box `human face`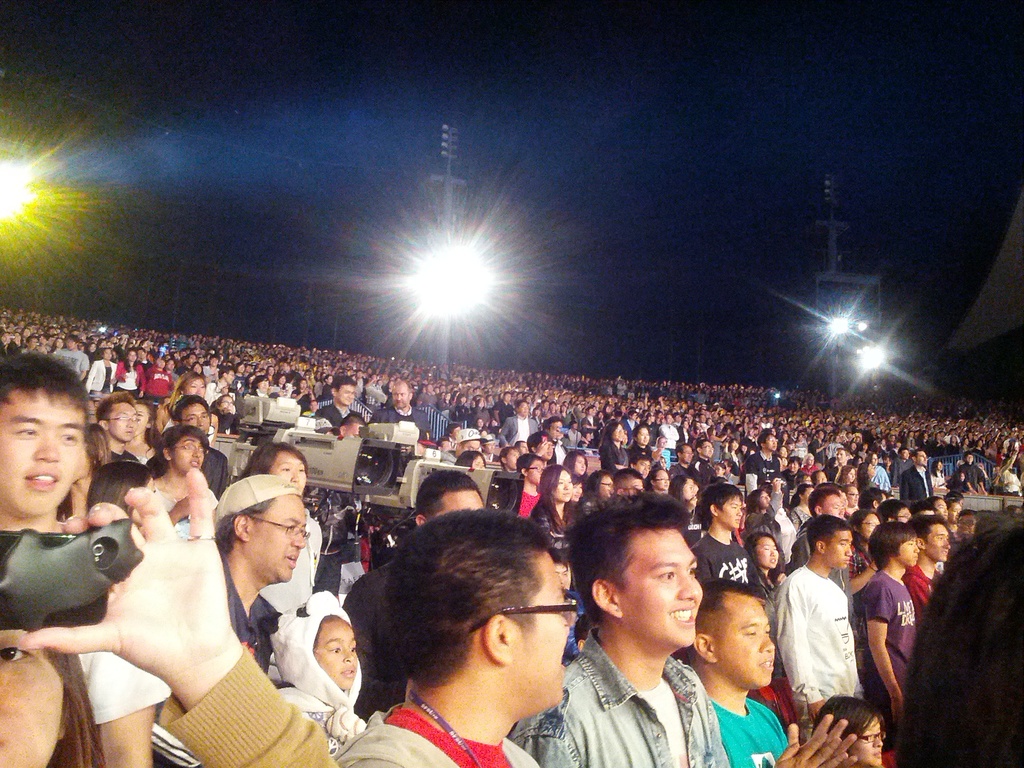
BBox(847, 485, 860, 509)
